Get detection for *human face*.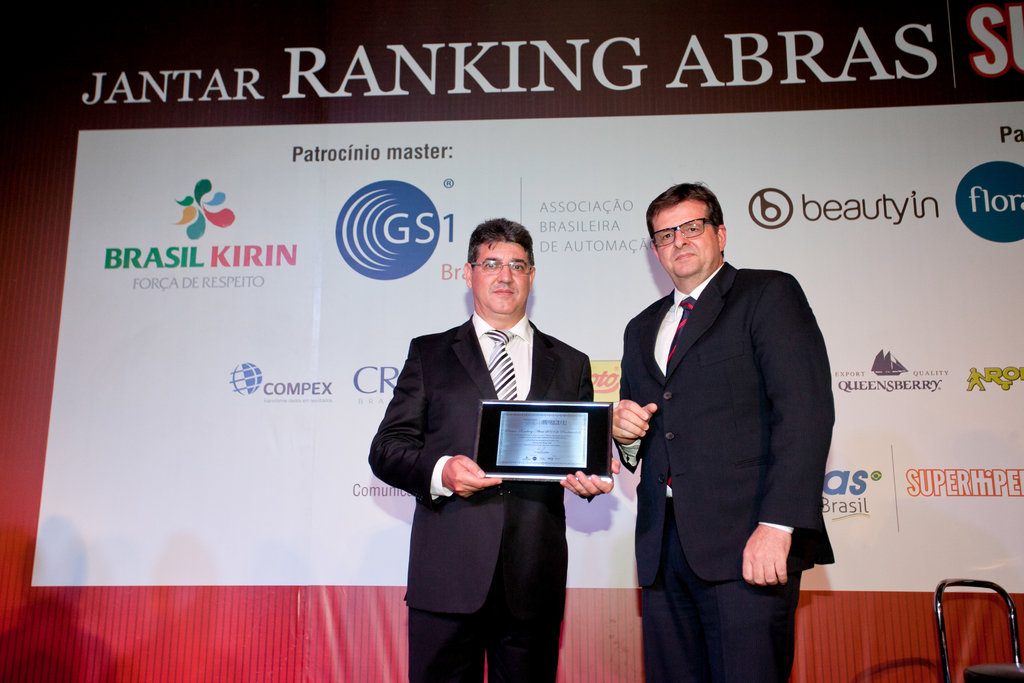
Detection: 471 243 531 315.
